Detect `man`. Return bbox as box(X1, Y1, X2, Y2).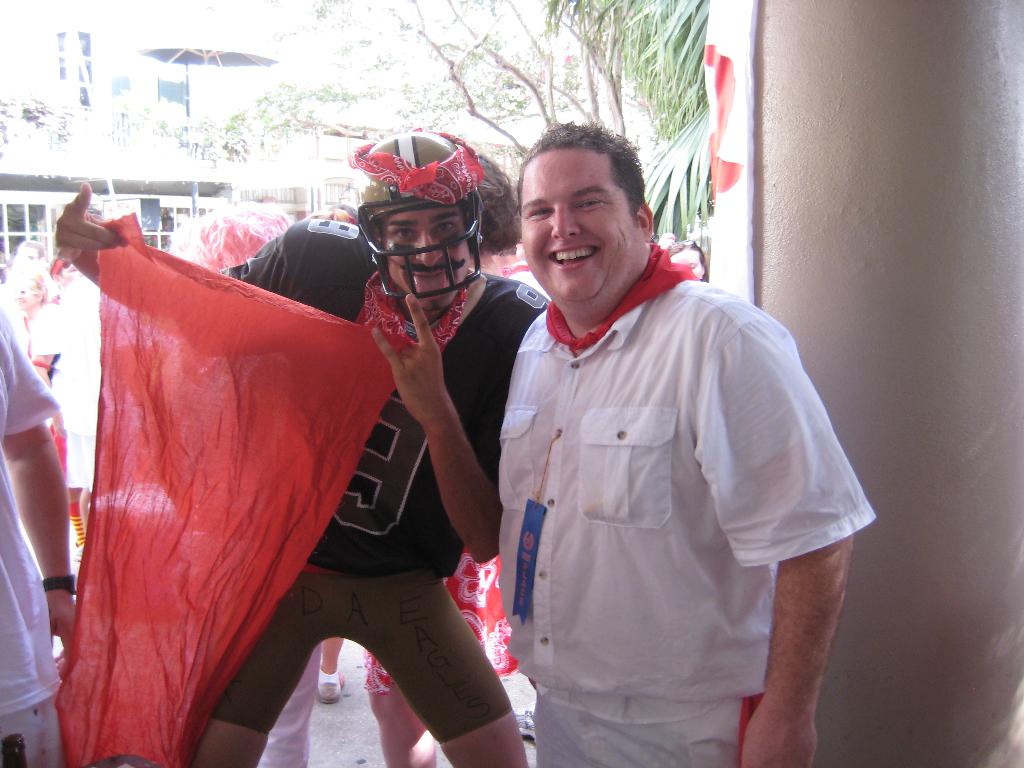
box(464, 109, 838, 758).
